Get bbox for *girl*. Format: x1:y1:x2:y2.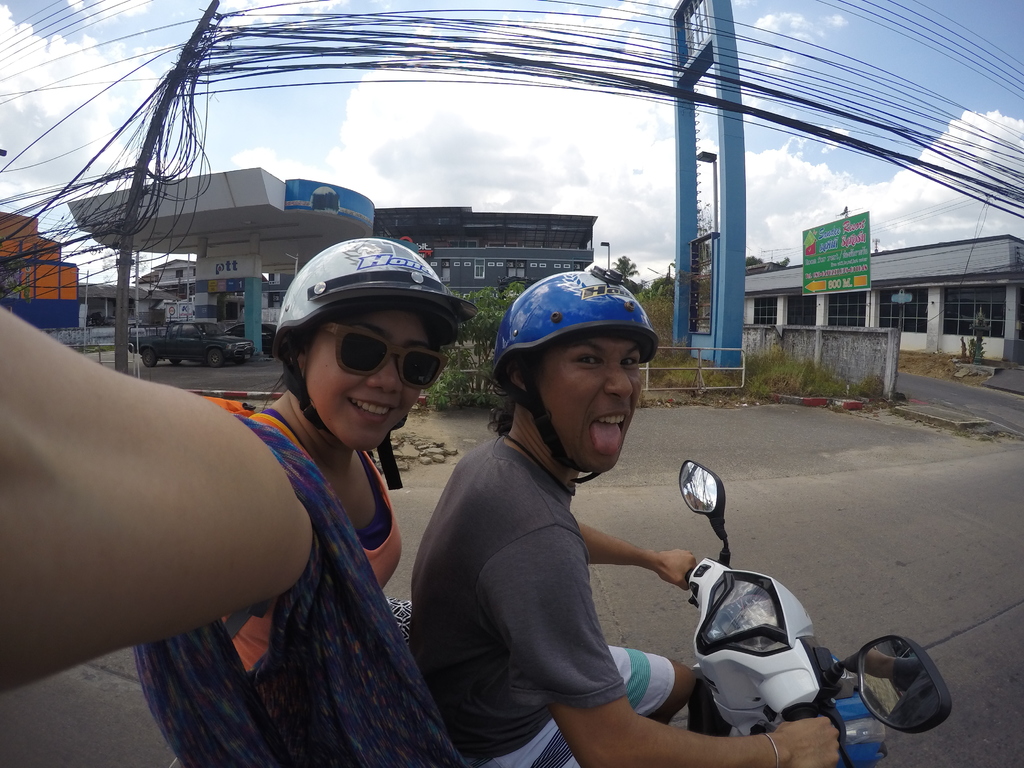
0:241:479:767.
